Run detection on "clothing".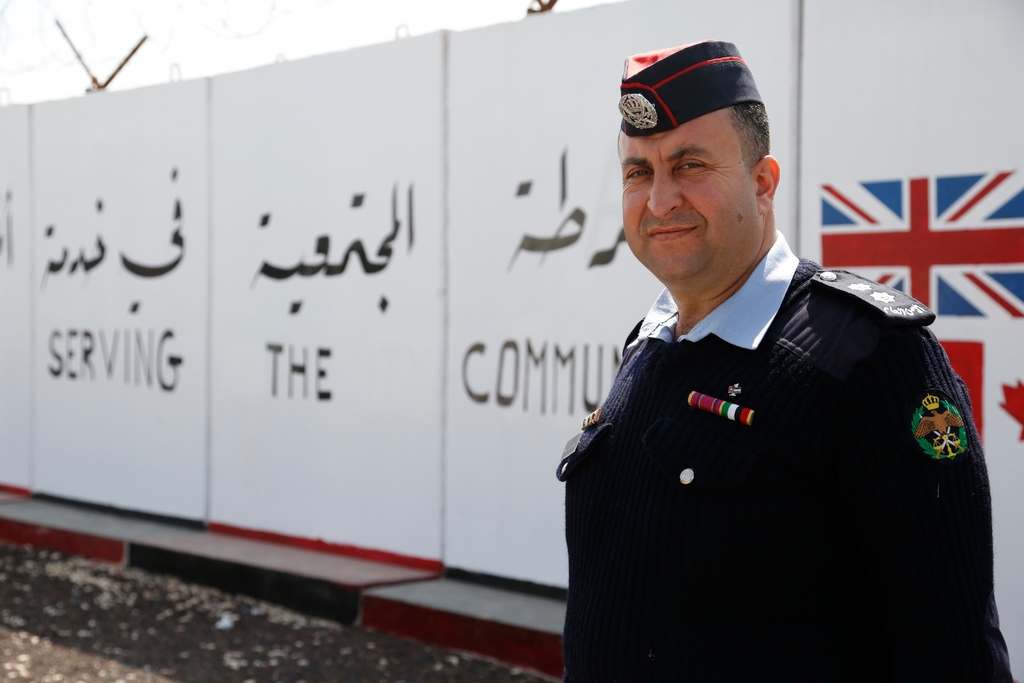
Result: <region>566, 232, 986, 675</region>.
